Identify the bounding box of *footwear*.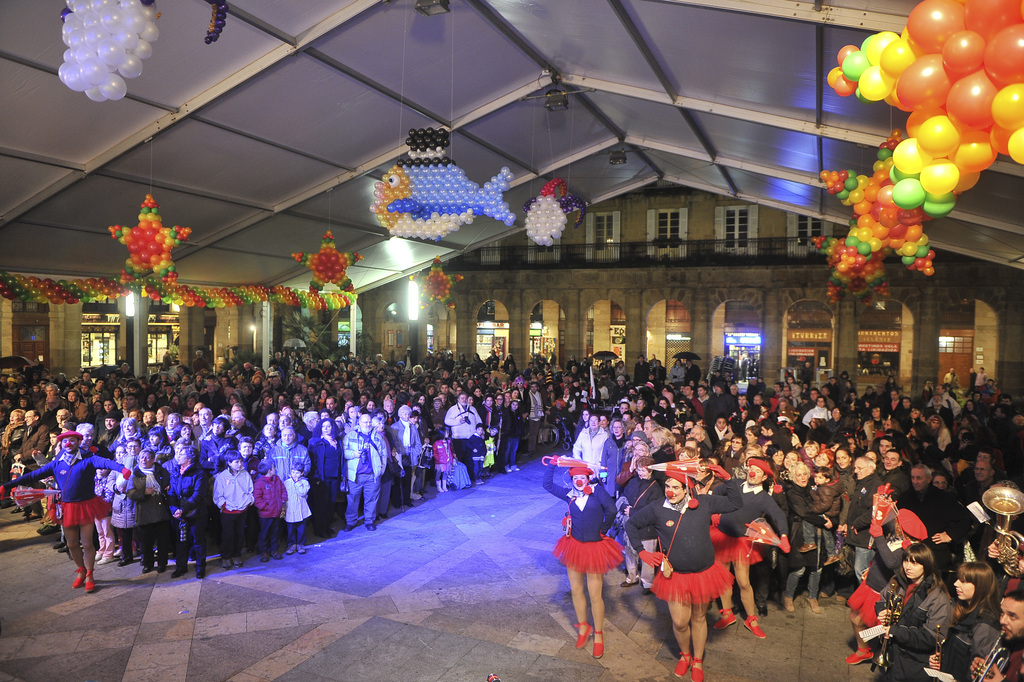
619, 581, 638, 588.
